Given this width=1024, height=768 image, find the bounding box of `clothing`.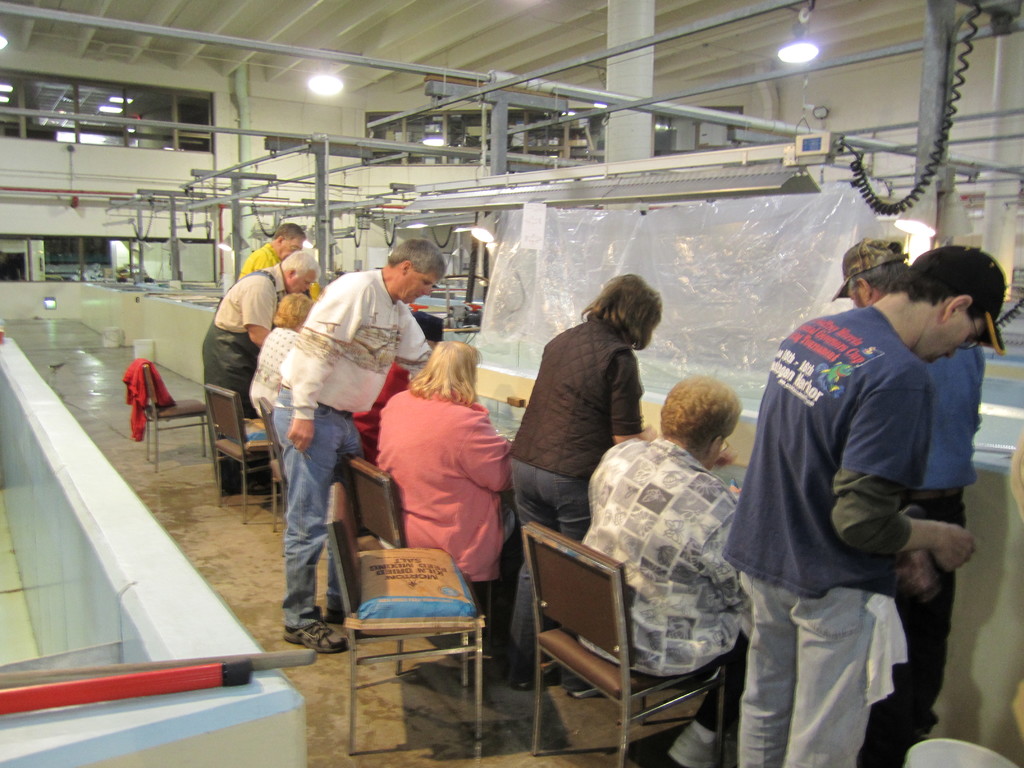
{"x1": 200, "y1": 259, "x2": 278, "y2": 481}.
